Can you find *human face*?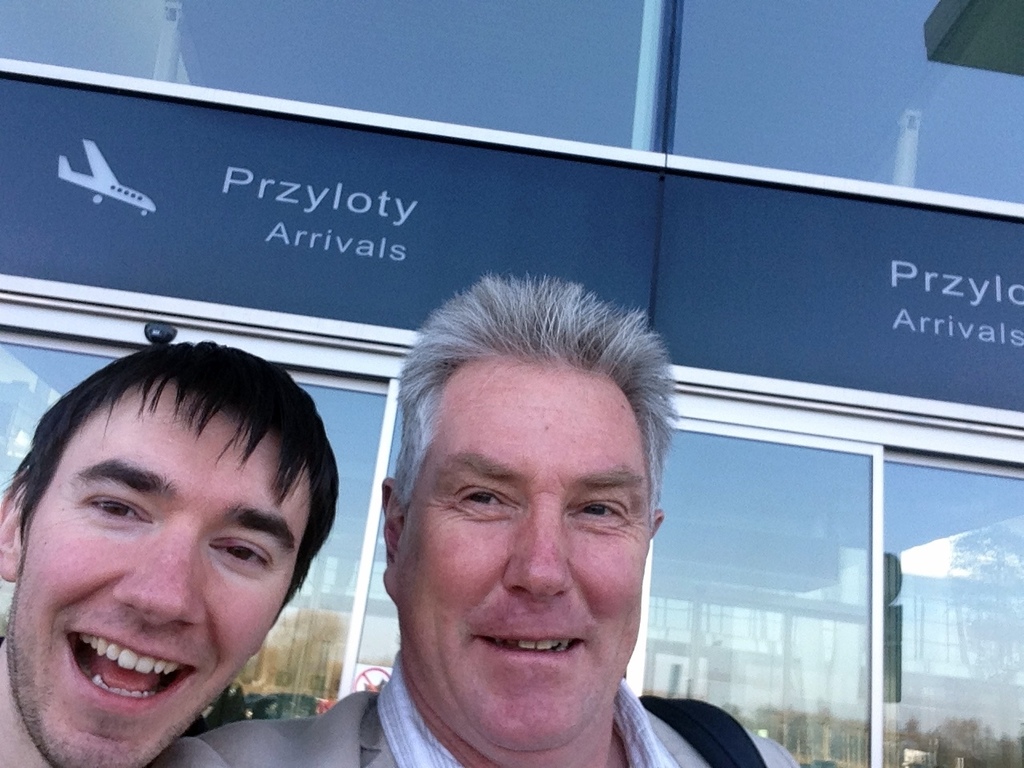
Yes, bounding box: [x1=399, y1=362, x2=651, y2=748].
